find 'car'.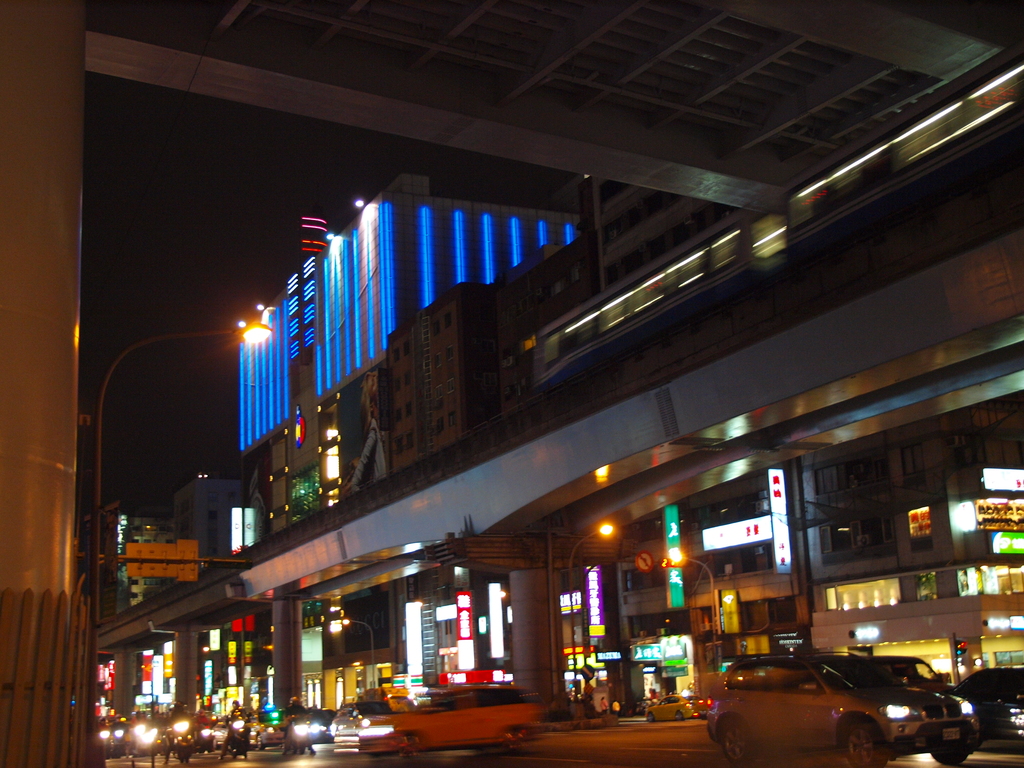
957/669/1023/751.
